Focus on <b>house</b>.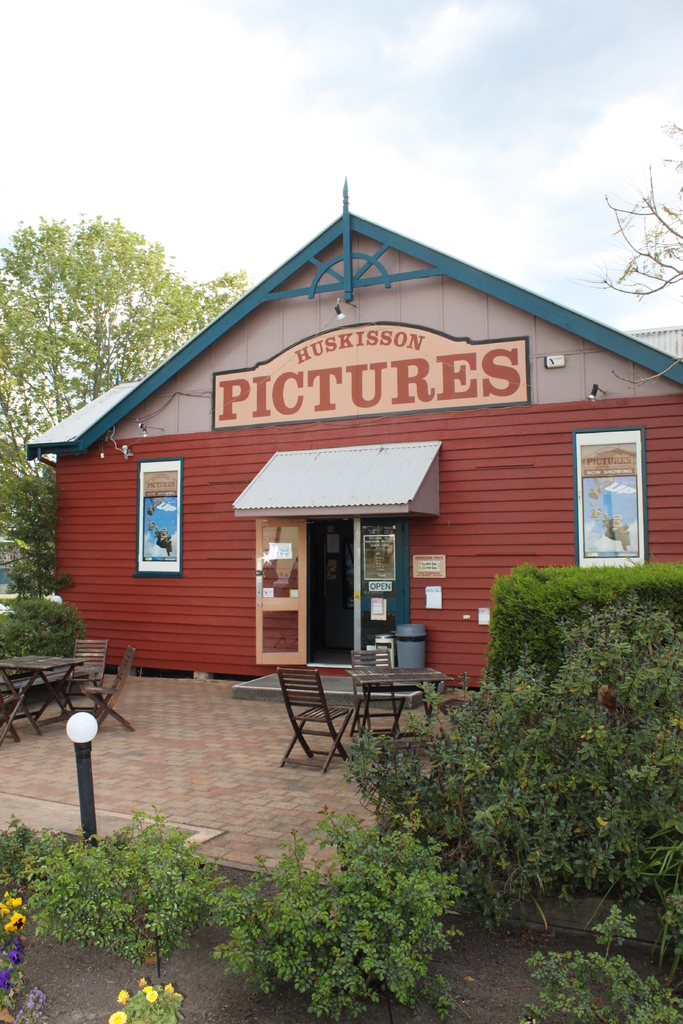
Focused at (x1=27, y1=178, x2=682, y2=685).
